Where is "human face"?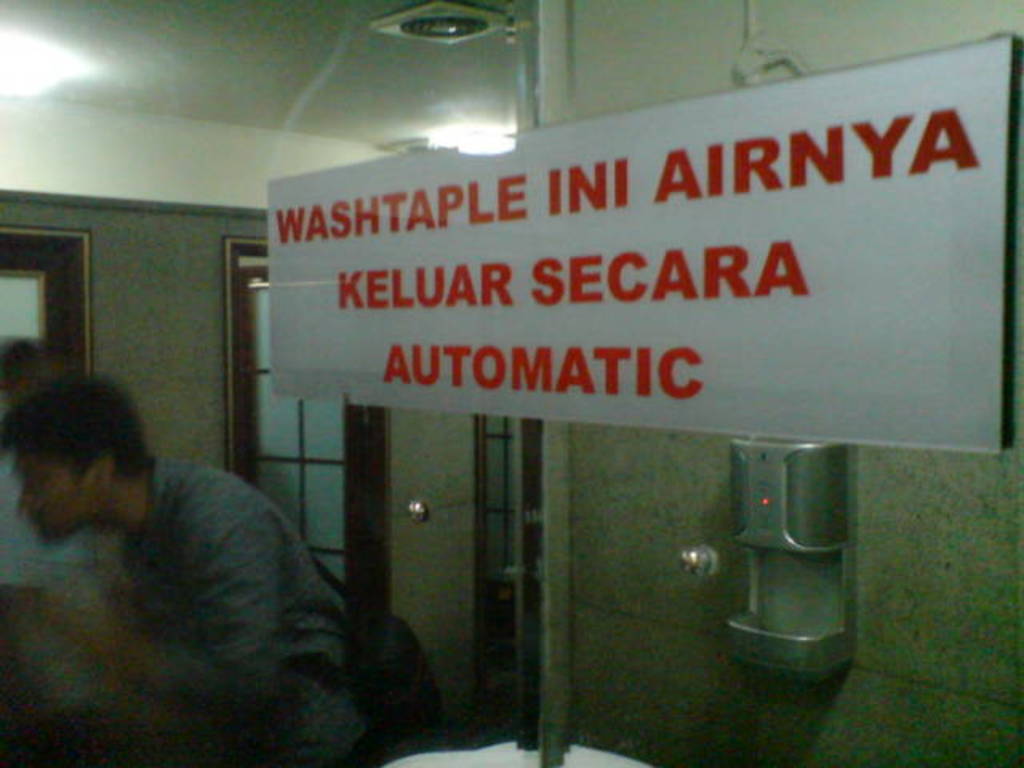
locate(16, 451, 88, 554).
